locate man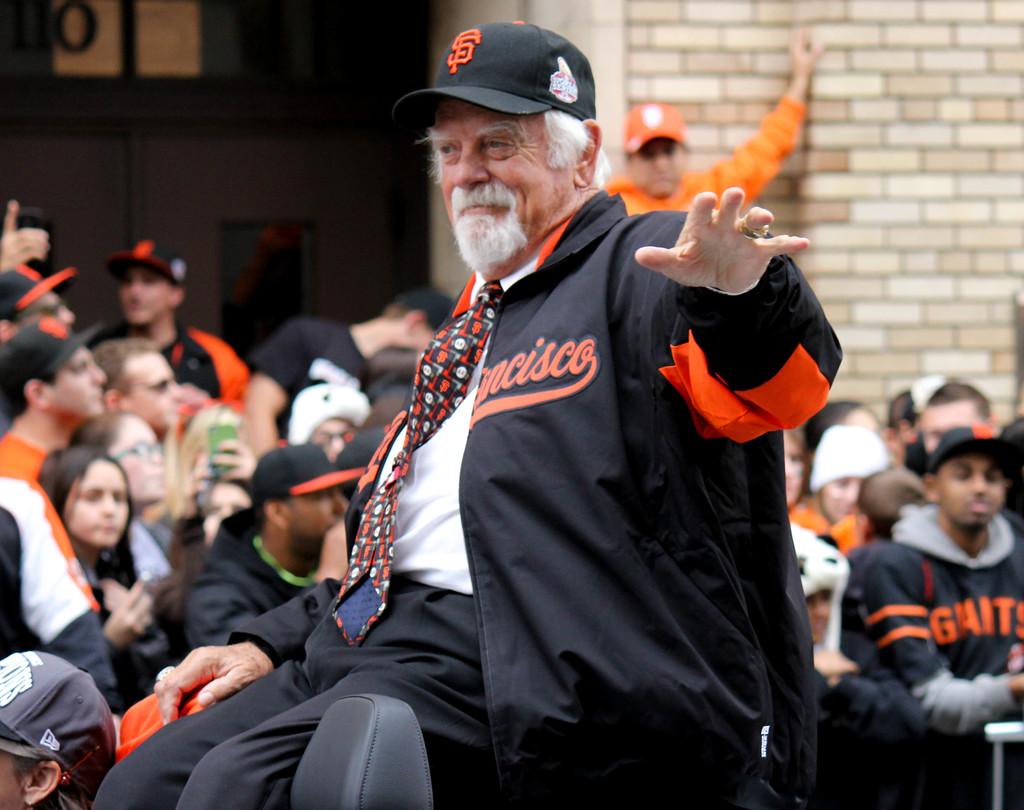
<region>863, 421, 1023, 809</region>
